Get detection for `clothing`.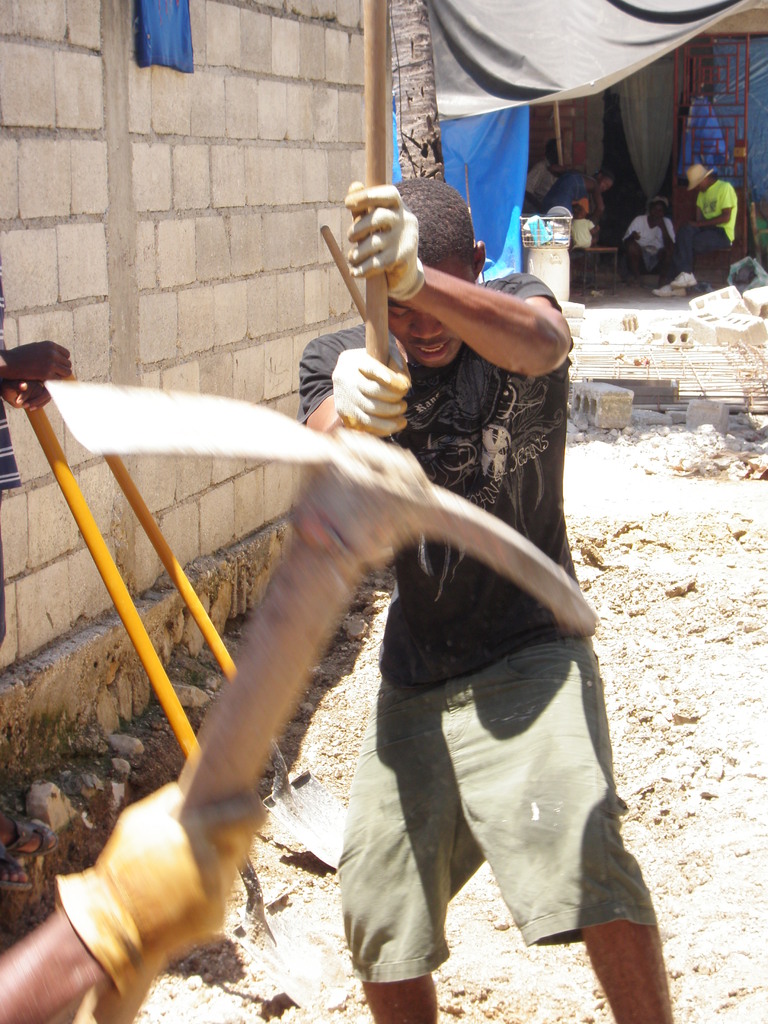
Detection: BBox(570, 221, 589, 271).
